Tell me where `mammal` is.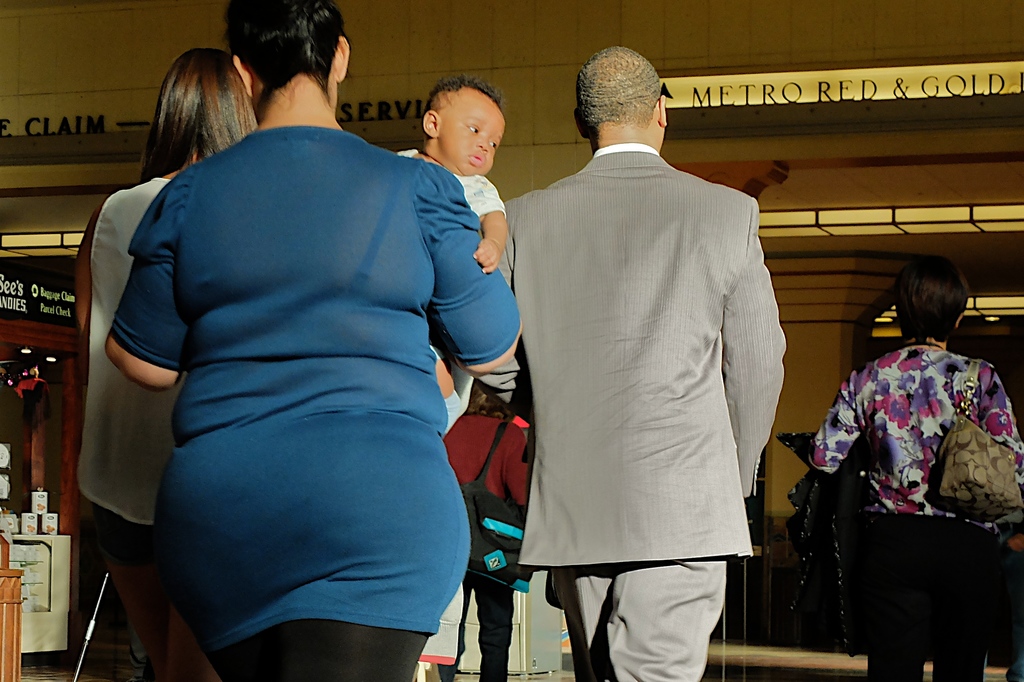
`mammal` is at x1=68 y1=40 x2=256 y2=680.
